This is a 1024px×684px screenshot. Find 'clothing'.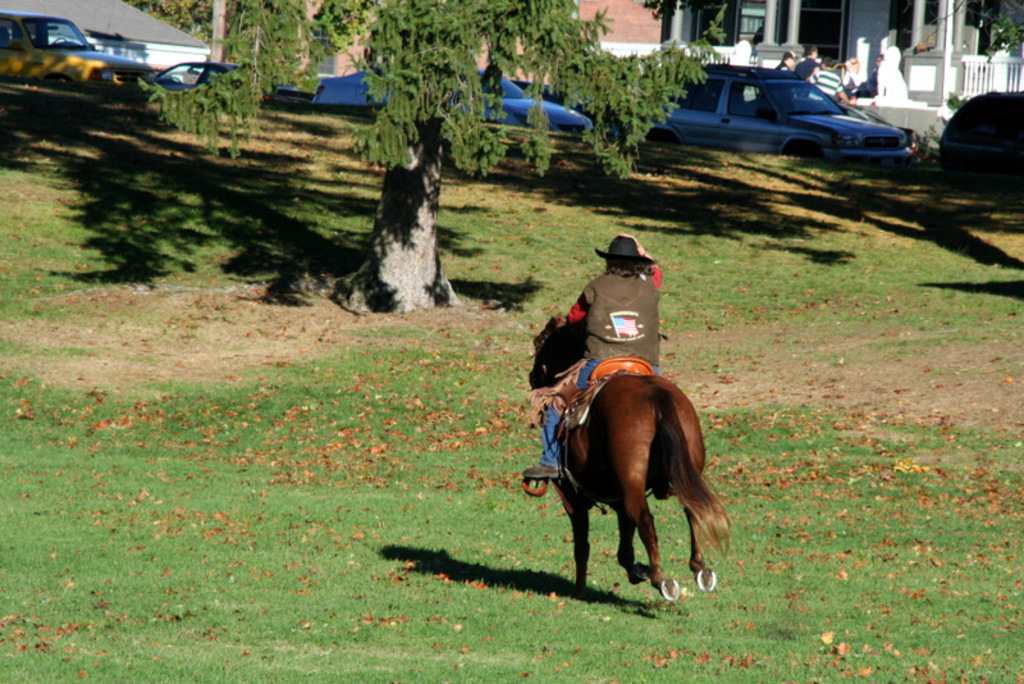
Bounding box: (538,273,663,471).
